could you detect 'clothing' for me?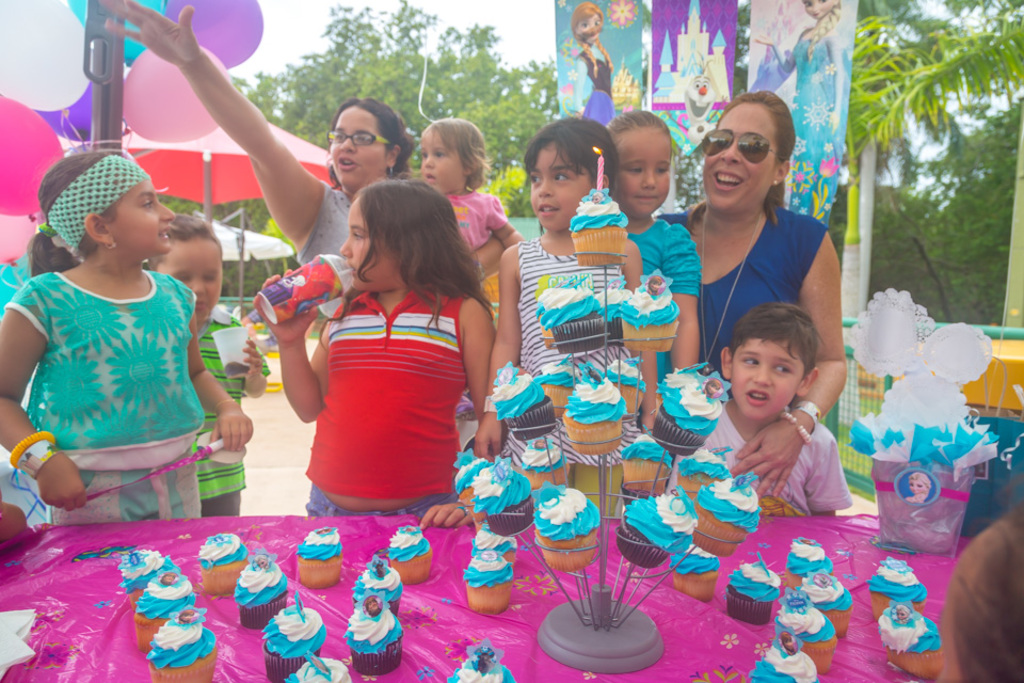
Detection result: [x1=699, y1=0, x2=739, y2=97].
